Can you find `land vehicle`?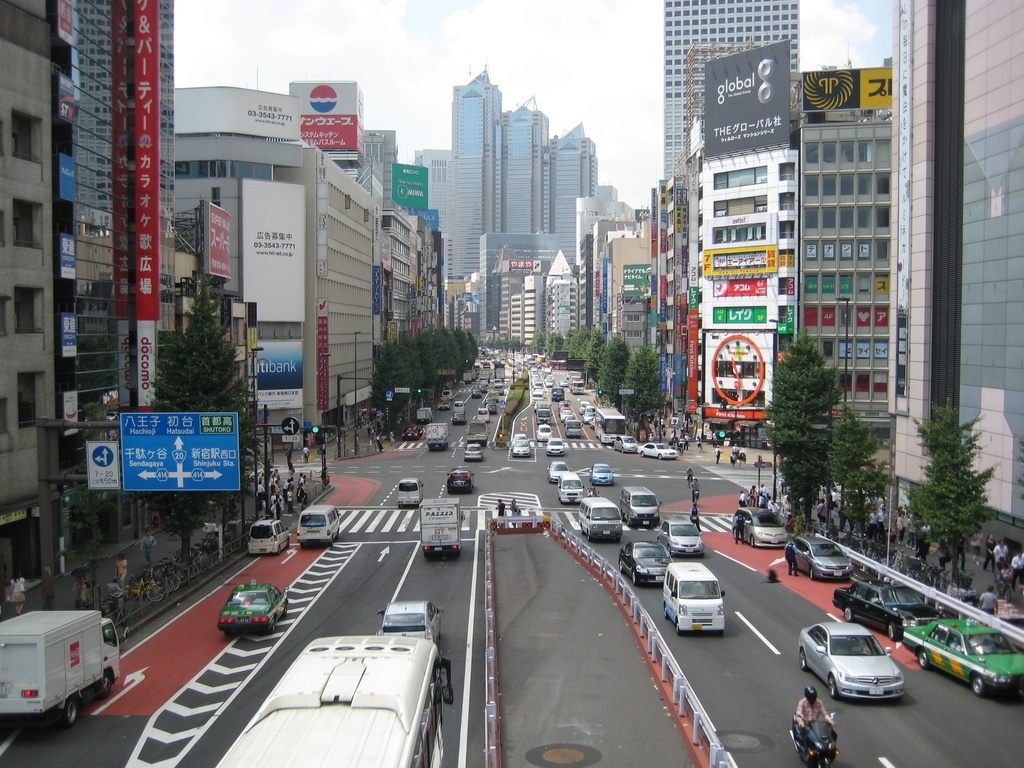
Yes, bounding box: 481, 388, 485, 391.
